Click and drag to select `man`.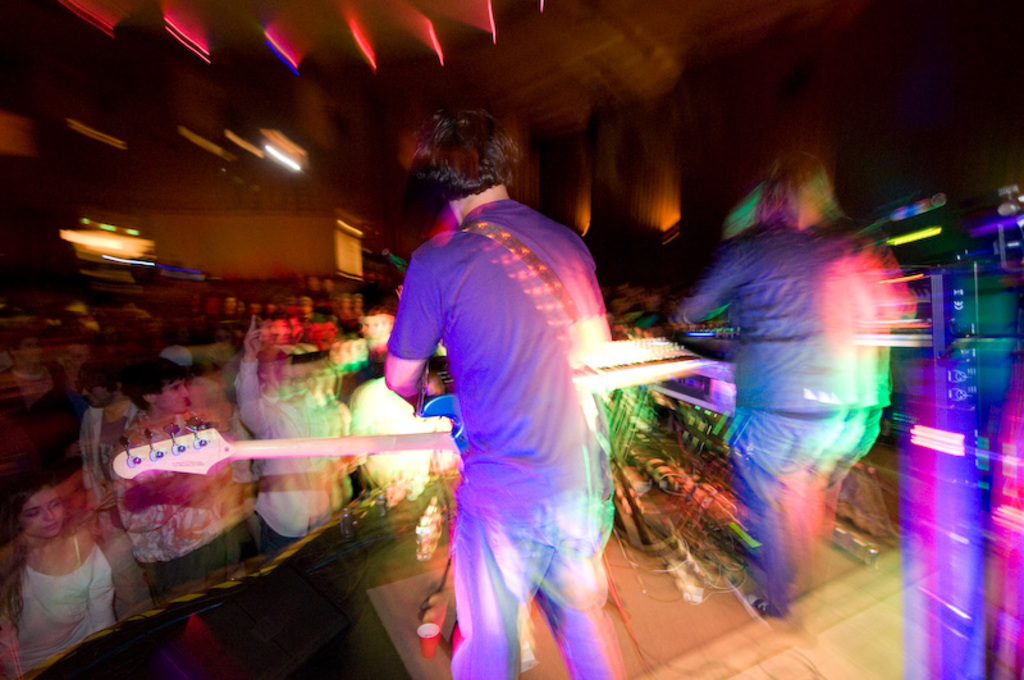
Selection: pyautogui.locateOnScreen(358, 127, 699, 677).
